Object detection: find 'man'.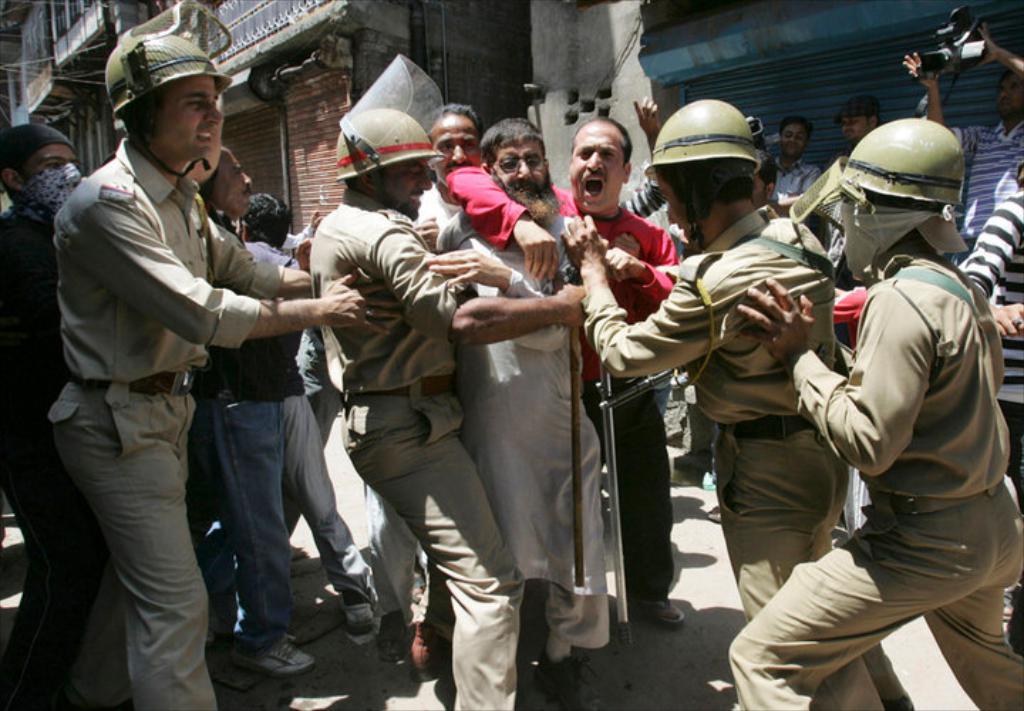
box(0, 117, 94, 710).
